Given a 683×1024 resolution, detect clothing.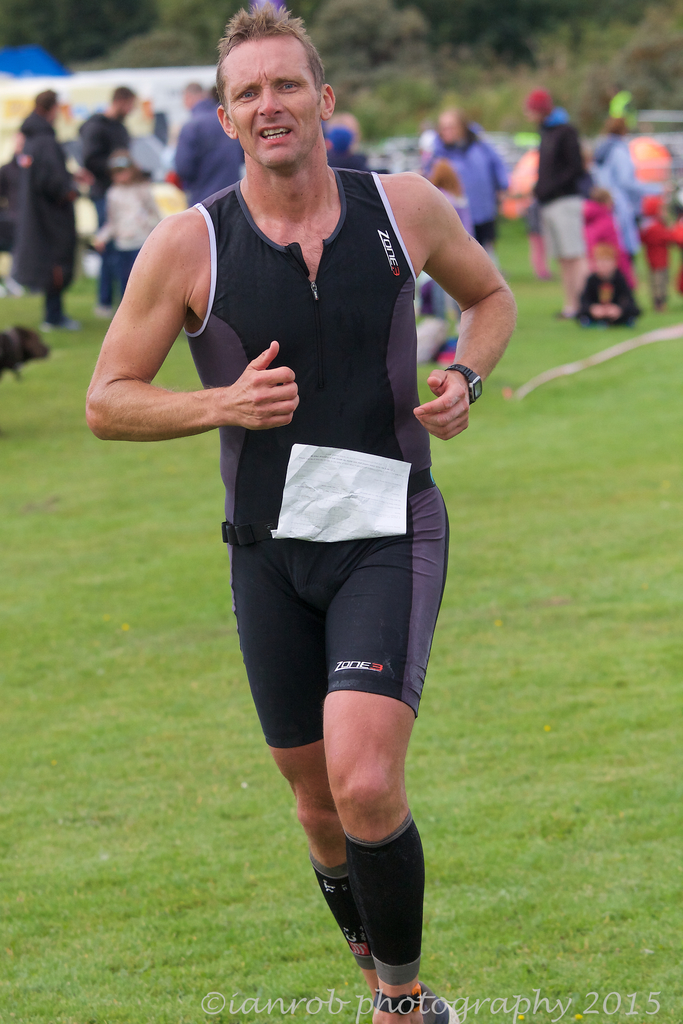
crop(78, 112, 131, 306).
